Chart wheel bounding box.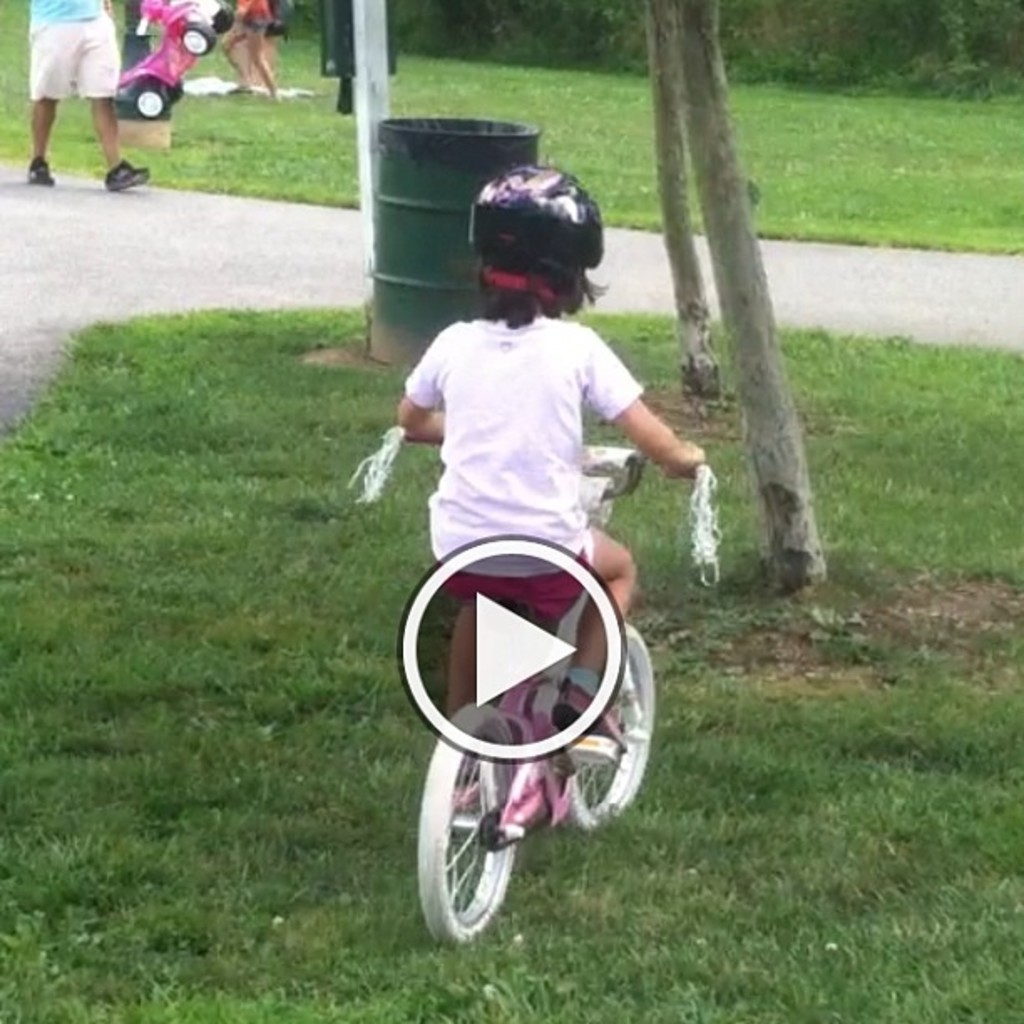
Charted: left=559, top=621, right=649, bottom=827.
